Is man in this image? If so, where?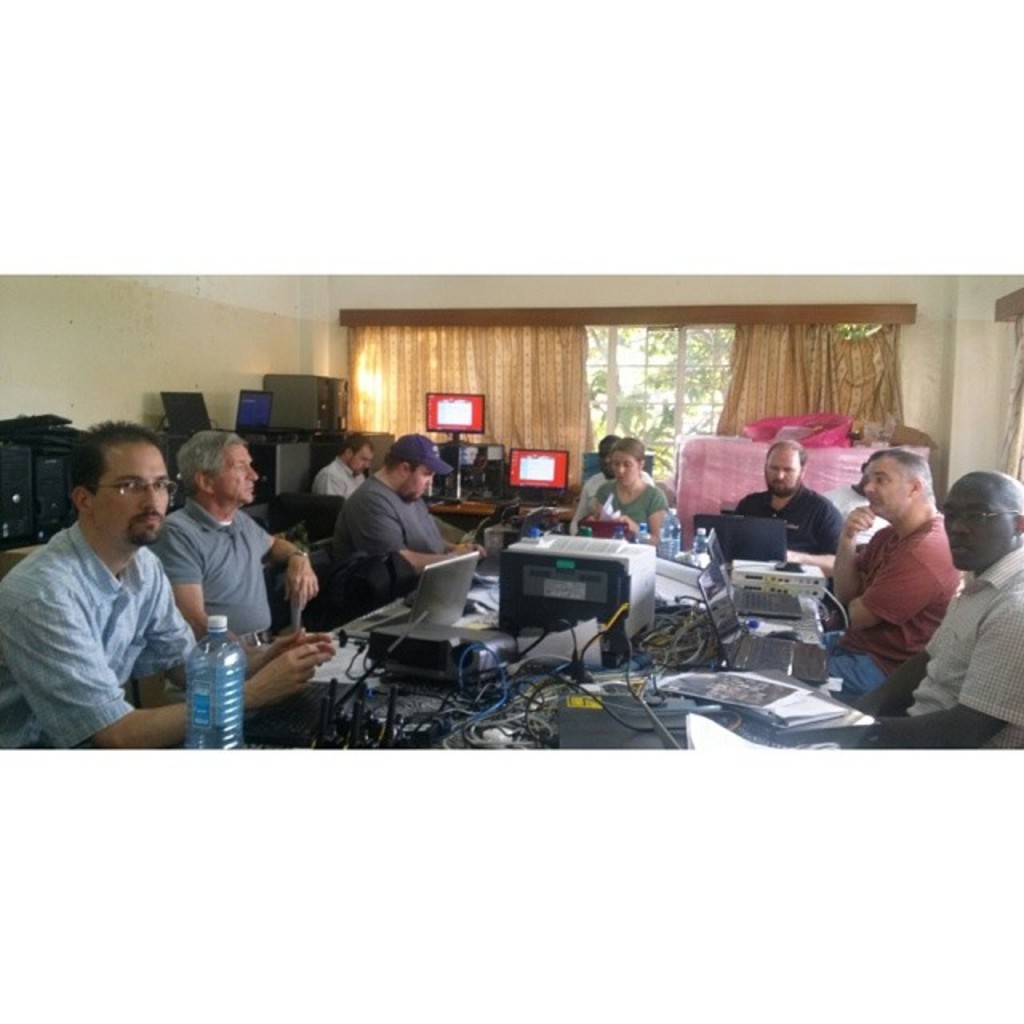
Yes, at box(0, 419, 334, 755).
